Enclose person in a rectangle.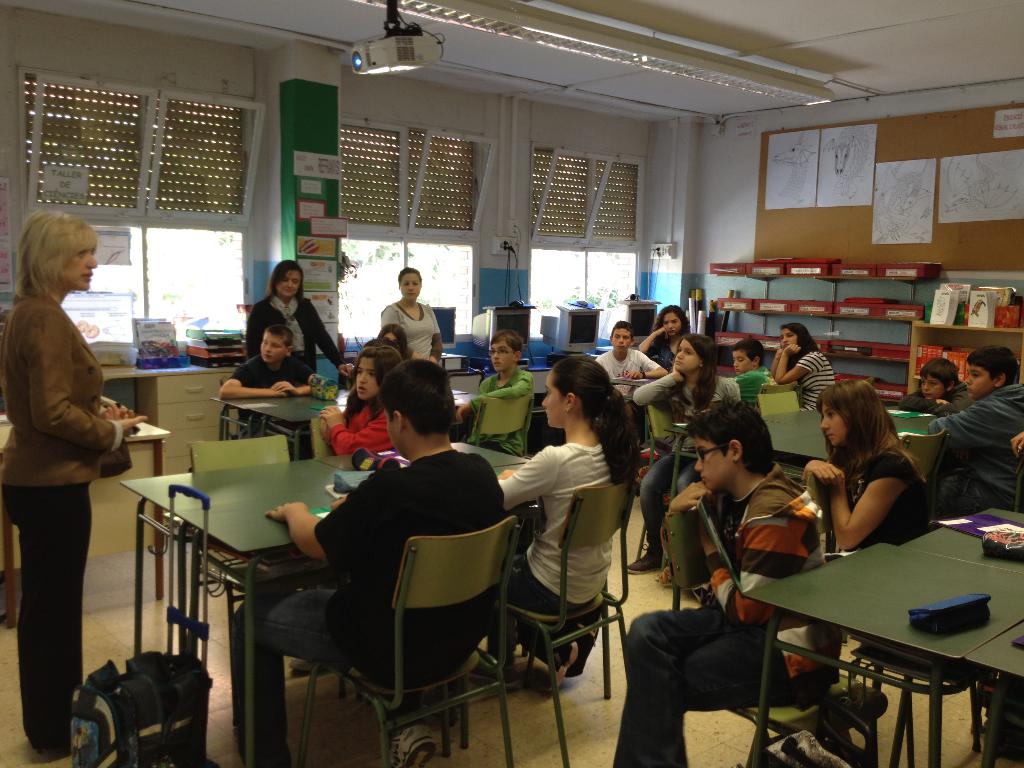
Rect(266, 359, 500, 756).
